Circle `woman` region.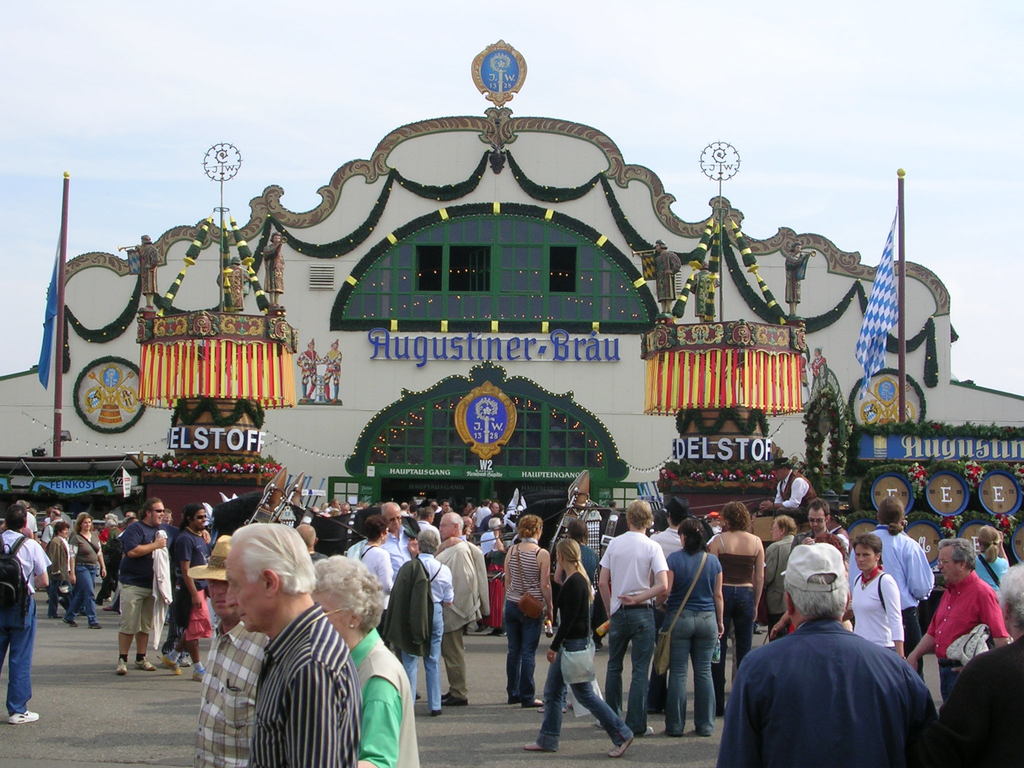
Region: box=[308, 556, 423, 767].
